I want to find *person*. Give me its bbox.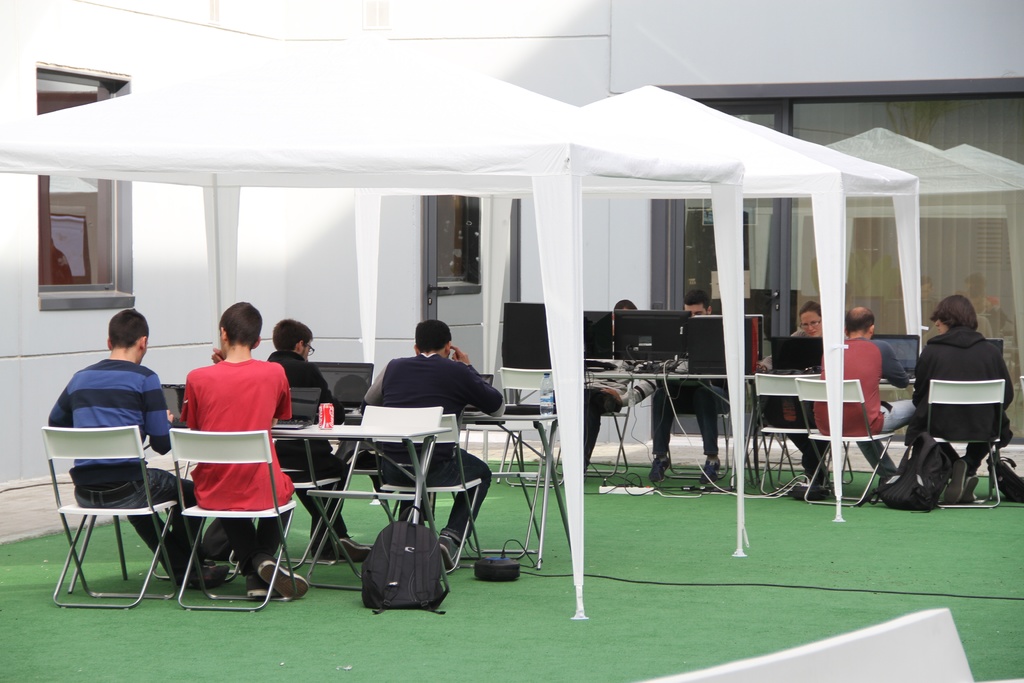
rect(184, 300, 316, 616).
